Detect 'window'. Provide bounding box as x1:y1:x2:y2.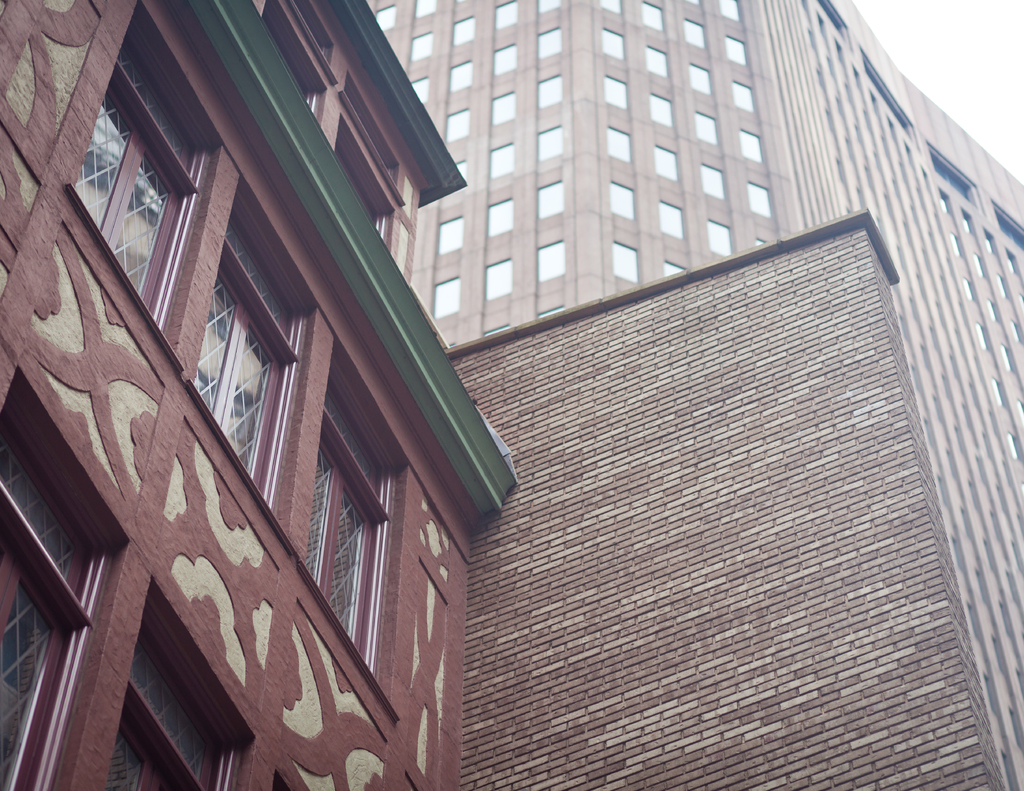
1009:434:1022:462.
